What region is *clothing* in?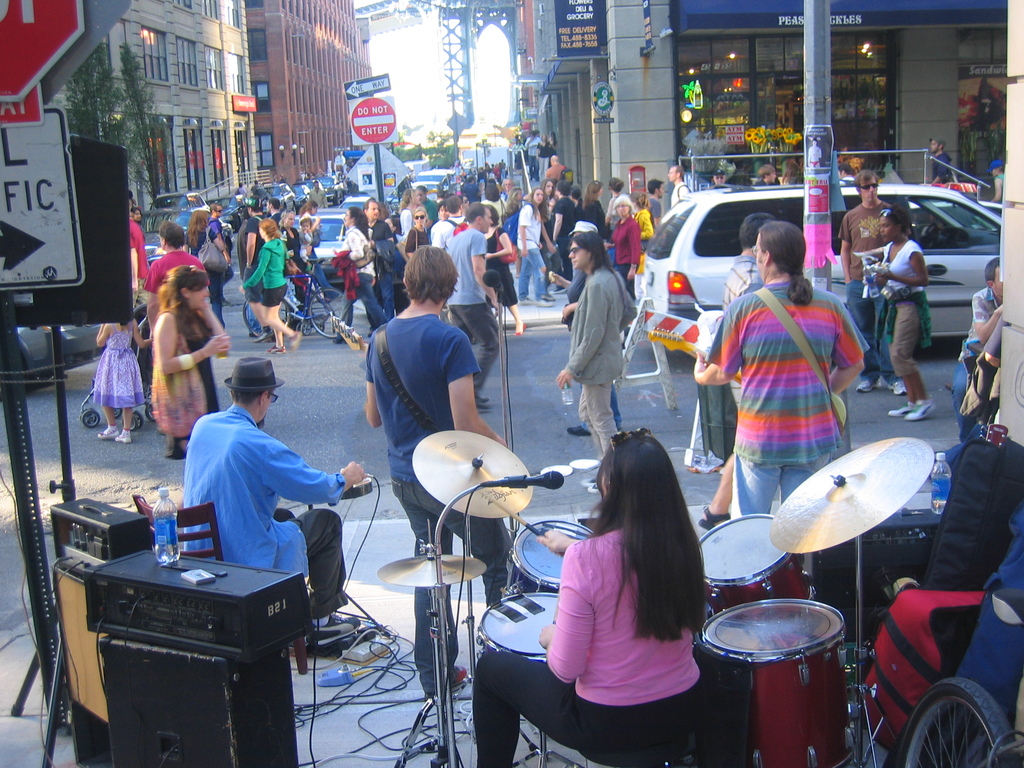
[left=259, top=243, right=305, bottom=306].
